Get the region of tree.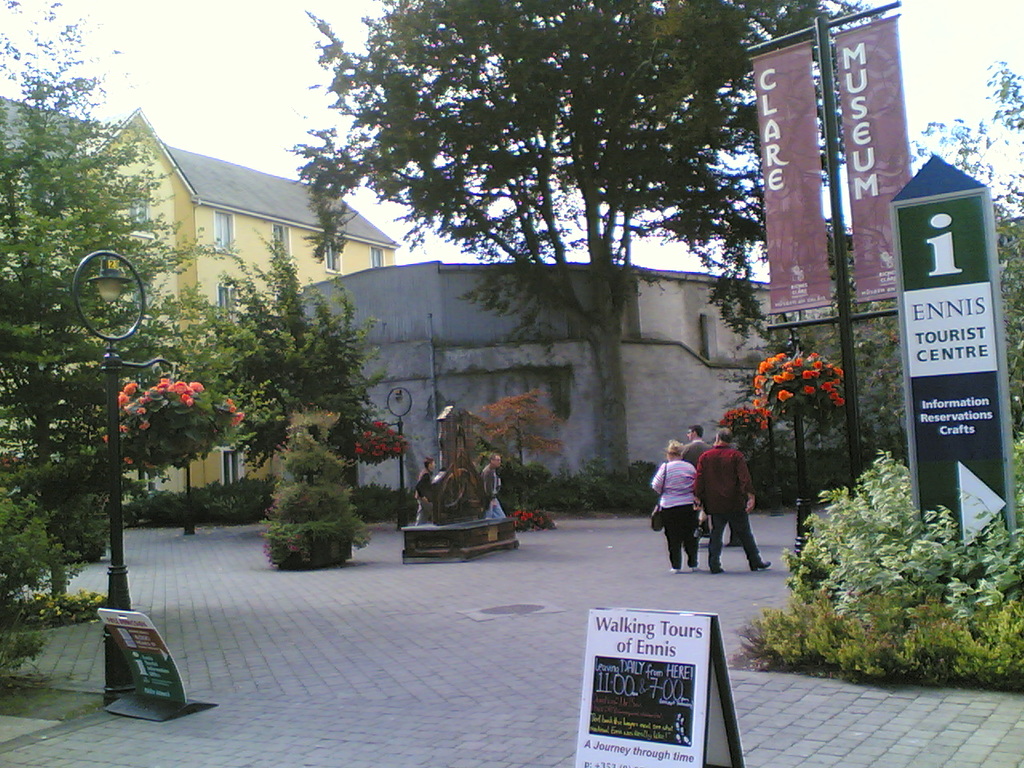
pyautogui.locateOnScreen(246, 410, 362, 576).
